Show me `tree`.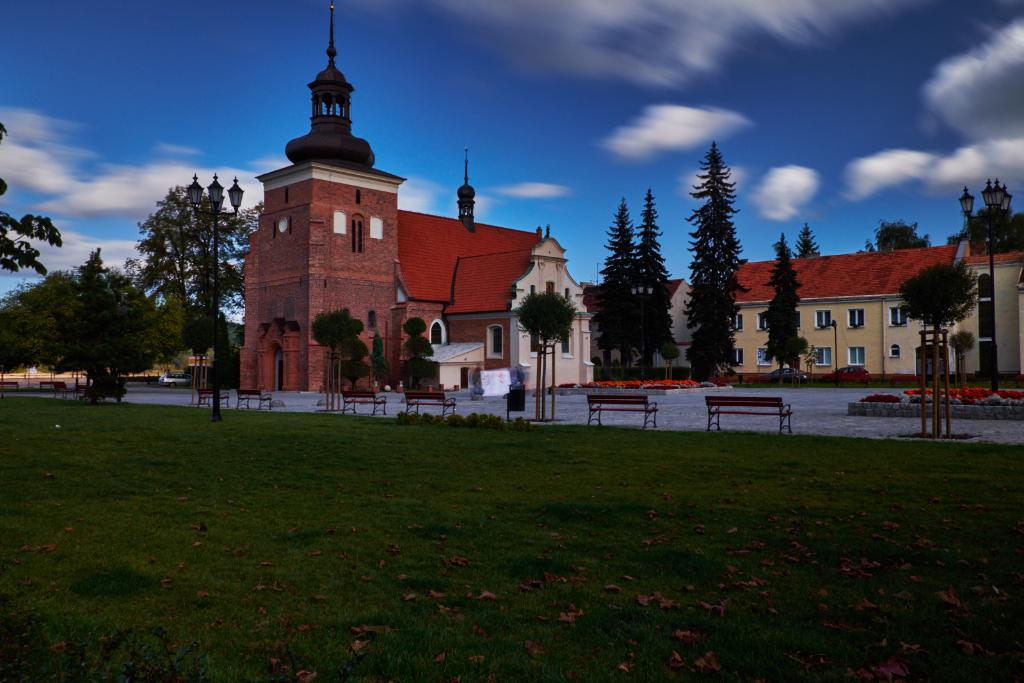
`tree` is here: x1=584 y1=191 x2=636 y2=375.
